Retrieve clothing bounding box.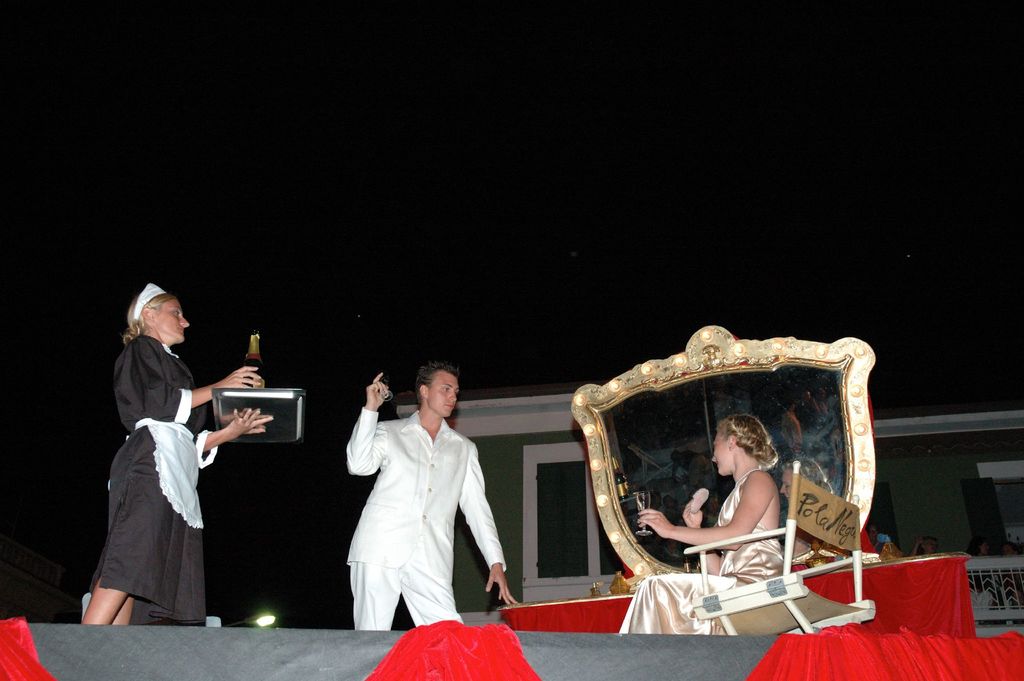
Bounding box: (x1=613, y1=464, x2=789, y2=636).
